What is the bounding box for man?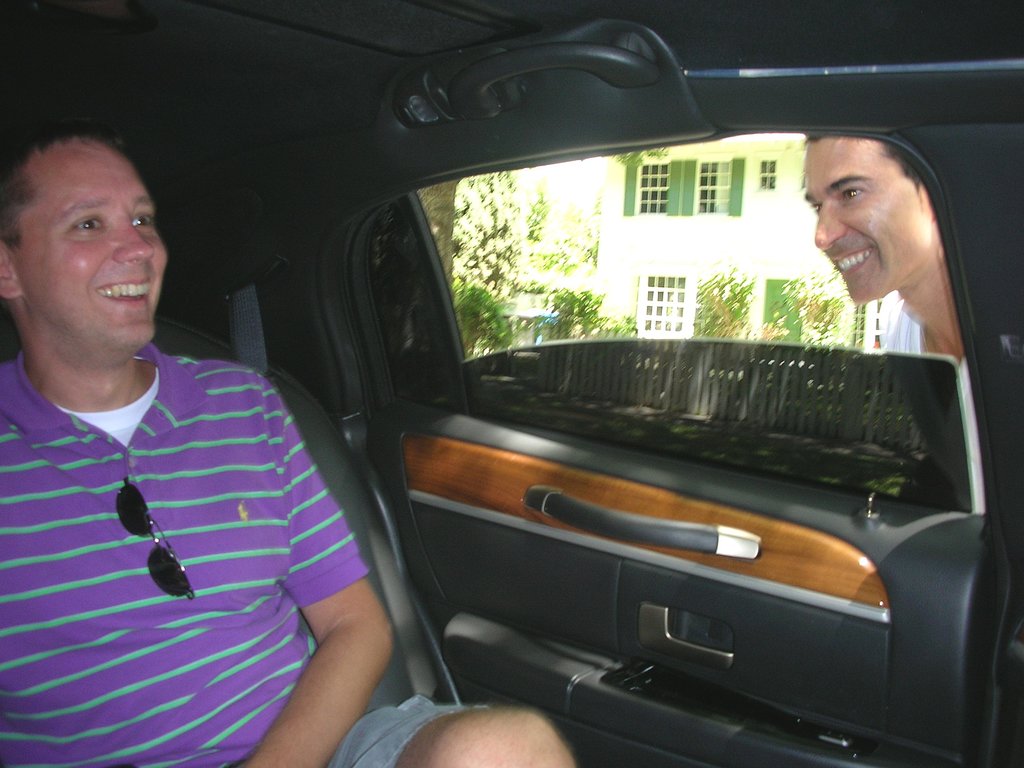
bbox=[794, 132, 986, 516].
